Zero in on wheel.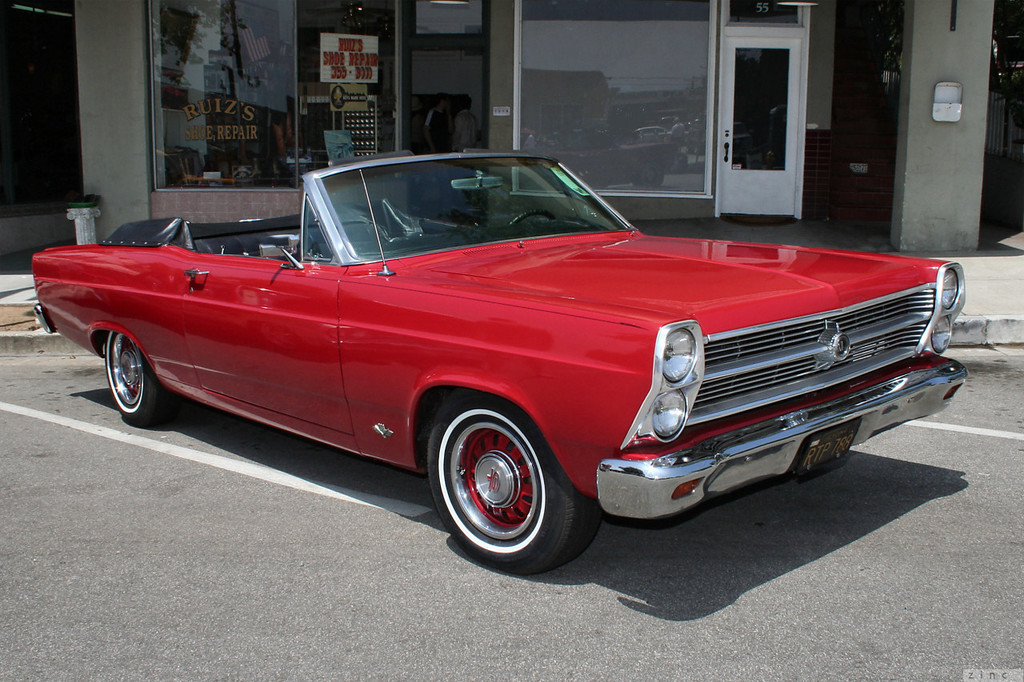
Zeroed in: locate(425, 398, 573, 563).
